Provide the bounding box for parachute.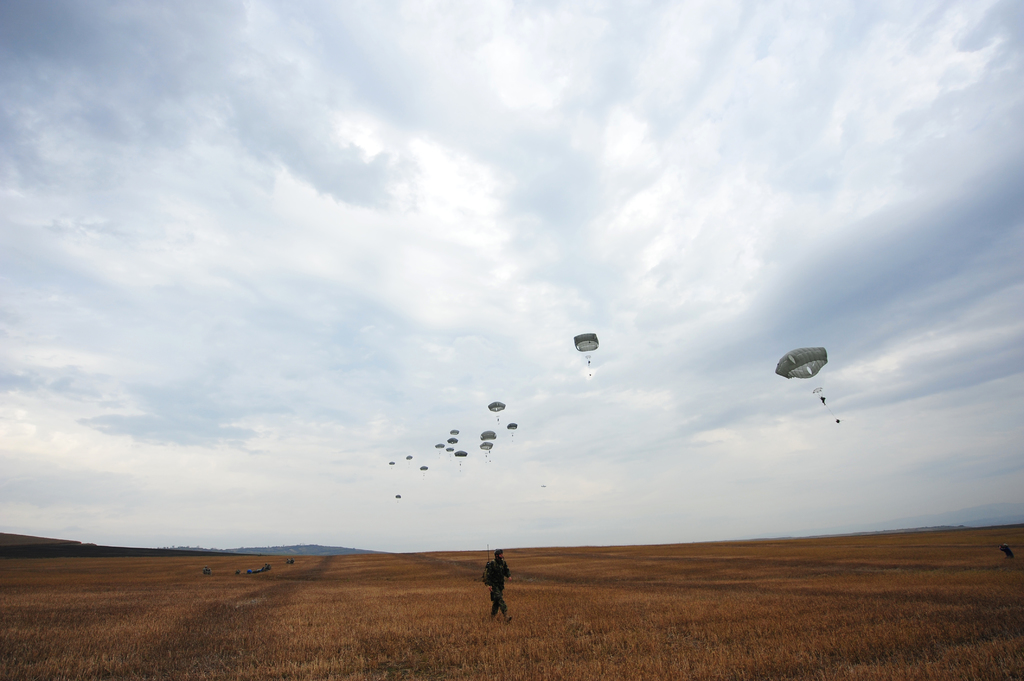
locate(444, 444, 452, 454).
